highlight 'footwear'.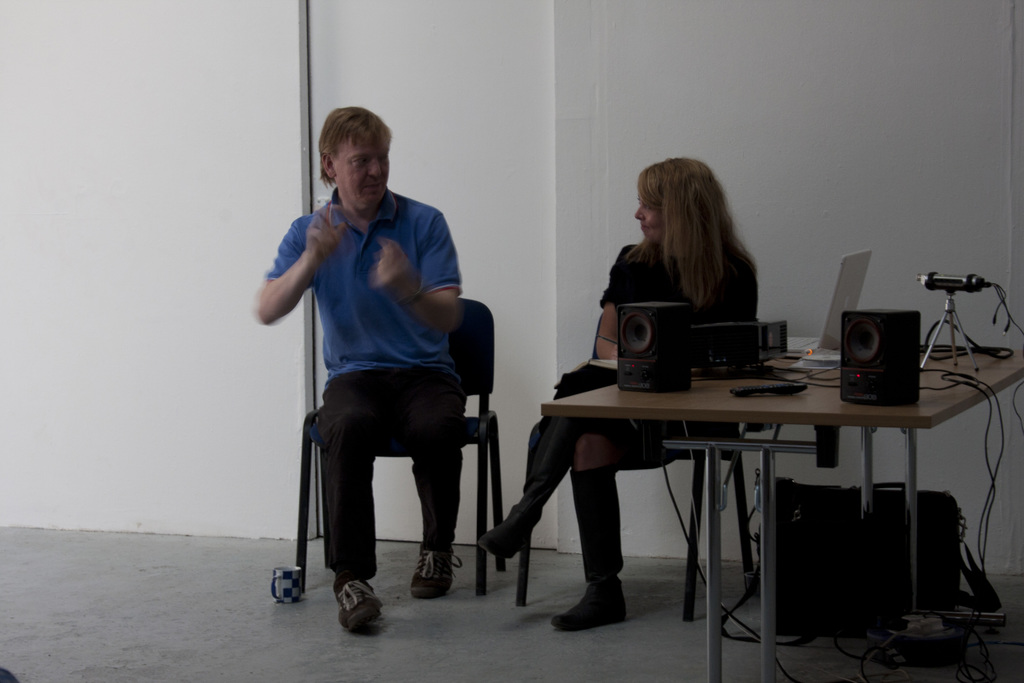
Highlighted region: [x1=324, y1=581, x2=381, y2=642].
